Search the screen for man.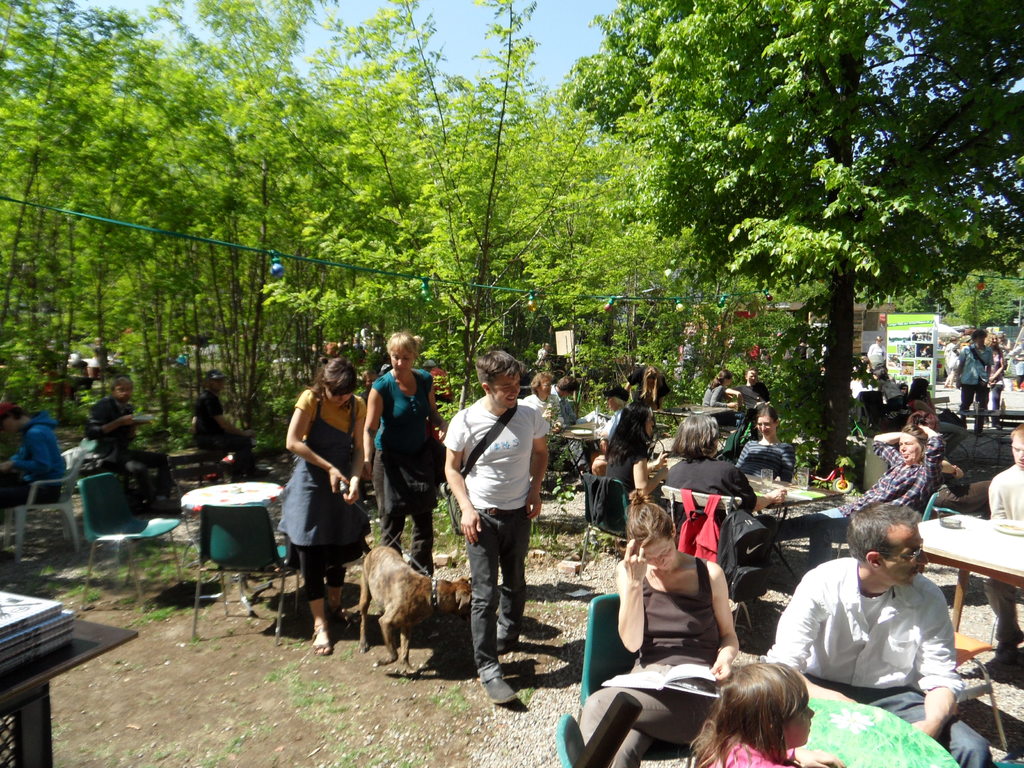
Found at <region>82, 376, 169, 504</region>.
